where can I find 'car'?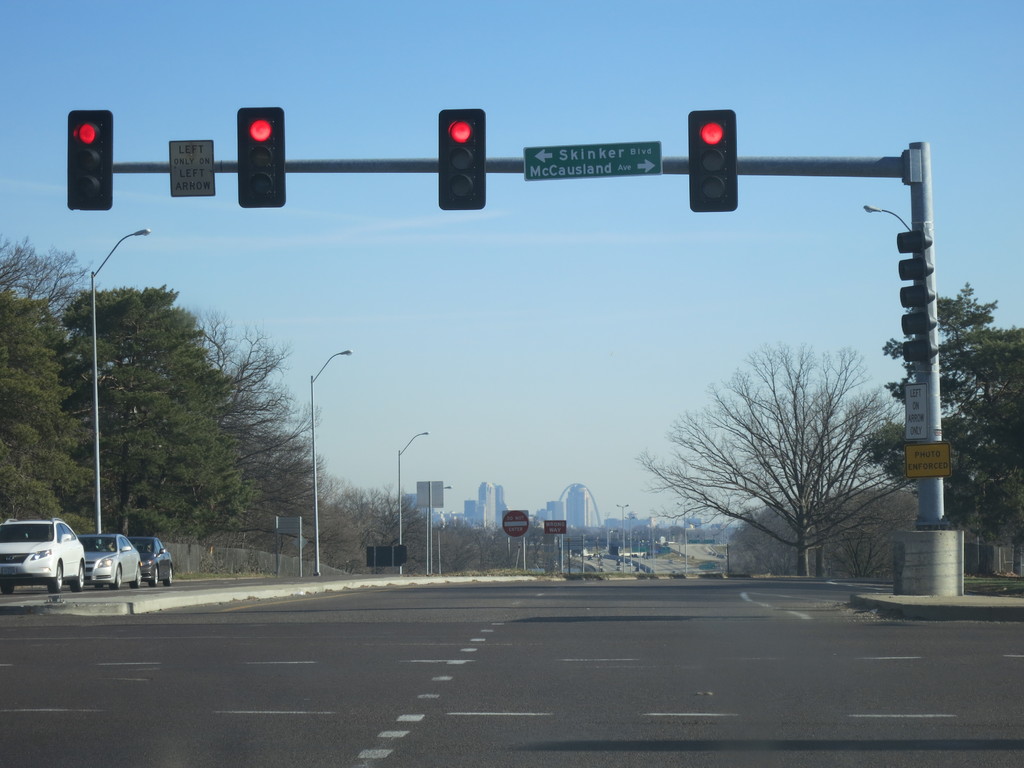
You can find it at x1=0 y1=521 x2=88 y2=584.
